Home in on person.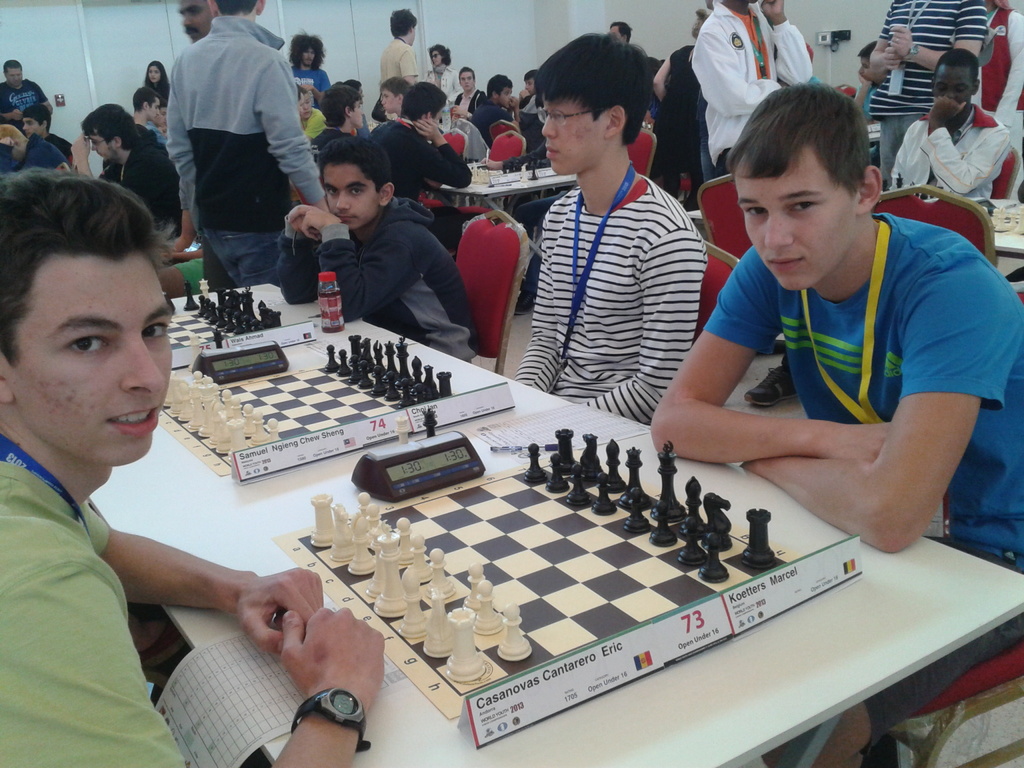
Homed in at rect(72, 106, 179, 250).
